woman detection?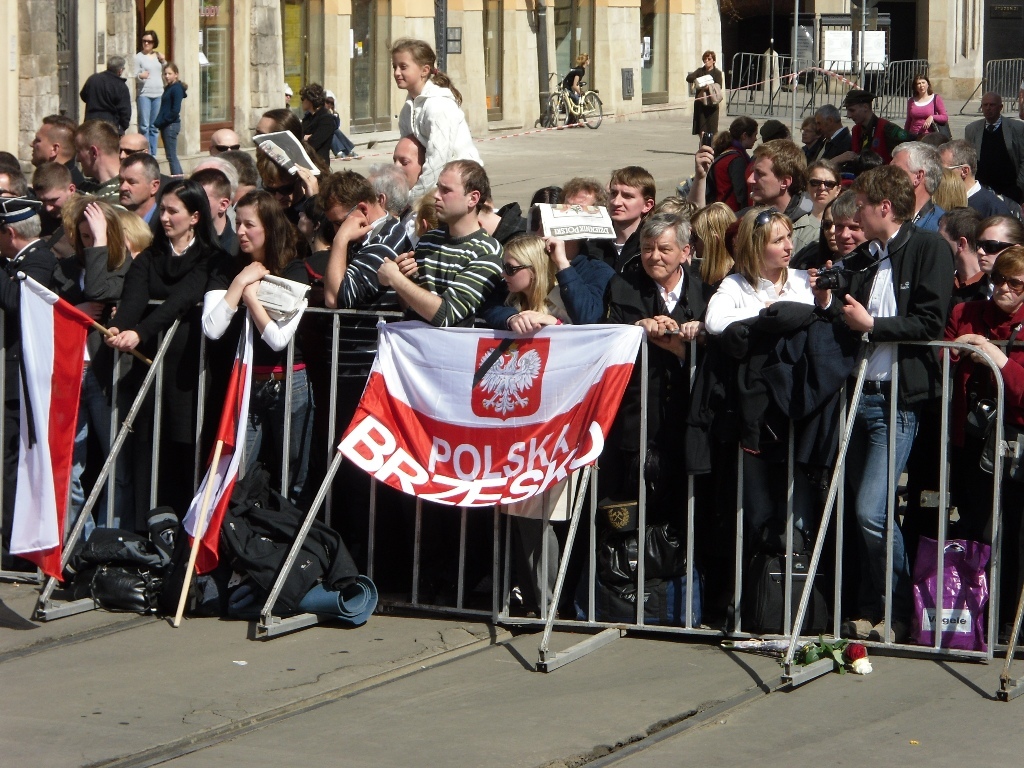
box=[685, 51, 726, 150]
